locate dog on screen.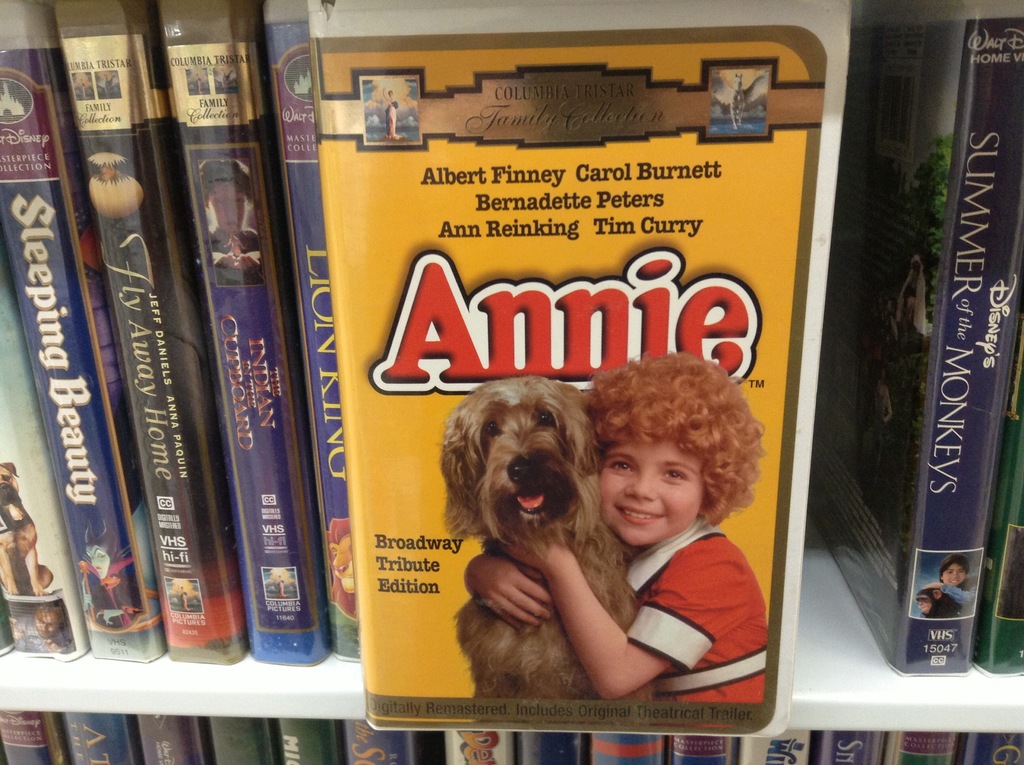
On screen at x1=0, y1=461, x2=52, y2=598.
